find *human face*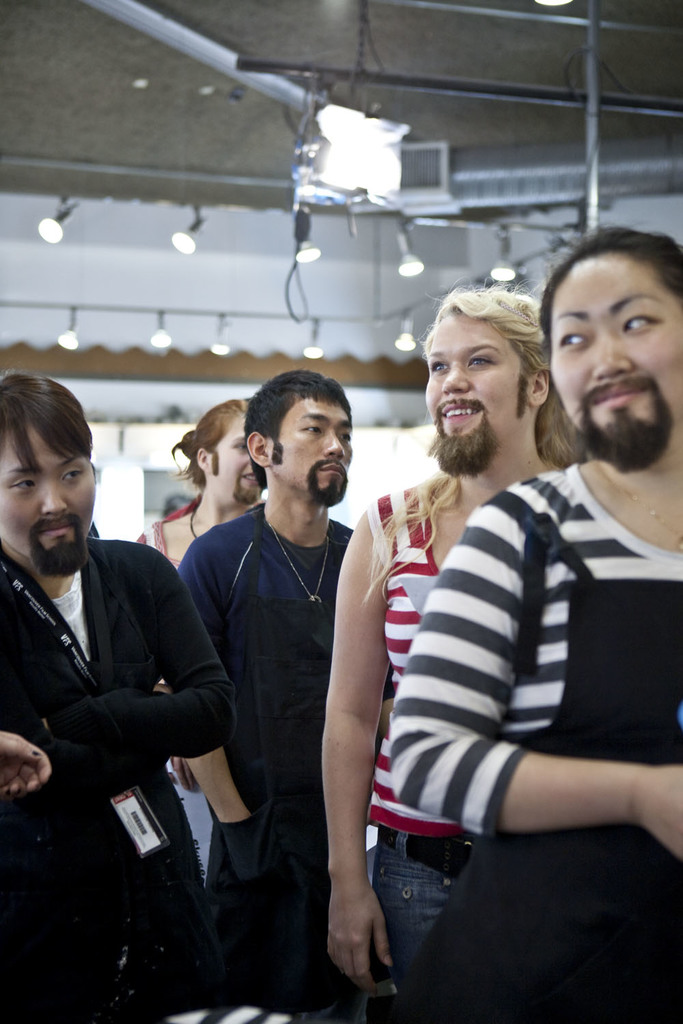
x1=270 y1=396 x2=362 y2=502
